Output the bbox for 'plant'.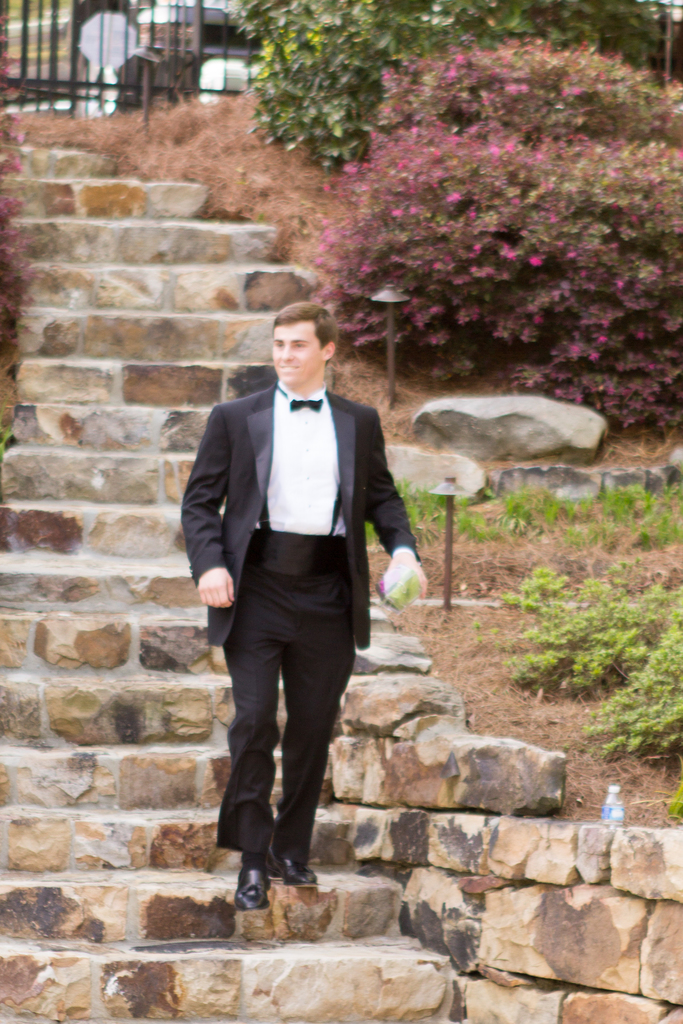
box=[474, 548, 682, 833].
